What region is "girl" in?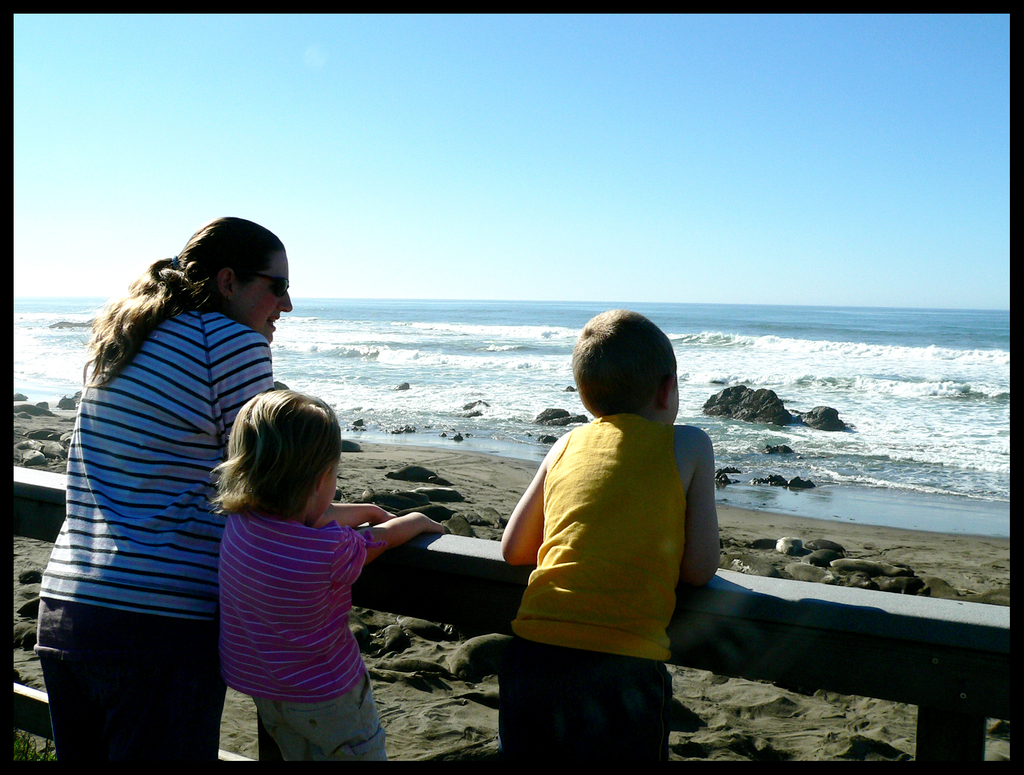
BBox(221, 393, 447, 761).
